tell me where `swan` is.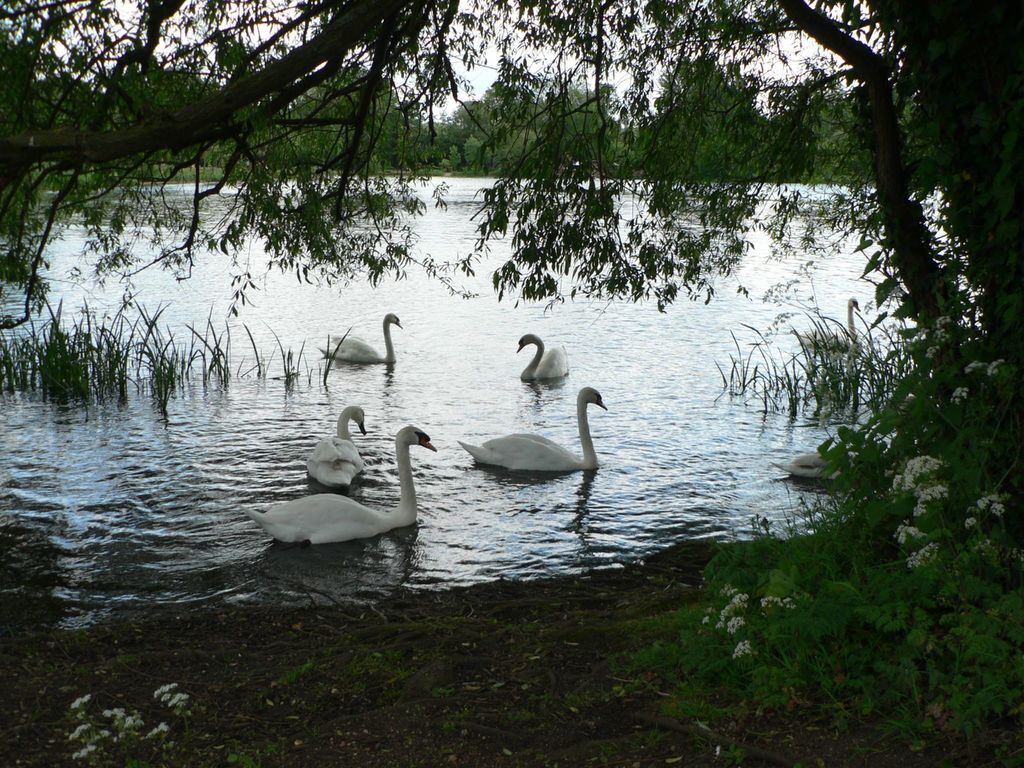
`swan` is at box=[458, 387, 608, 475].
